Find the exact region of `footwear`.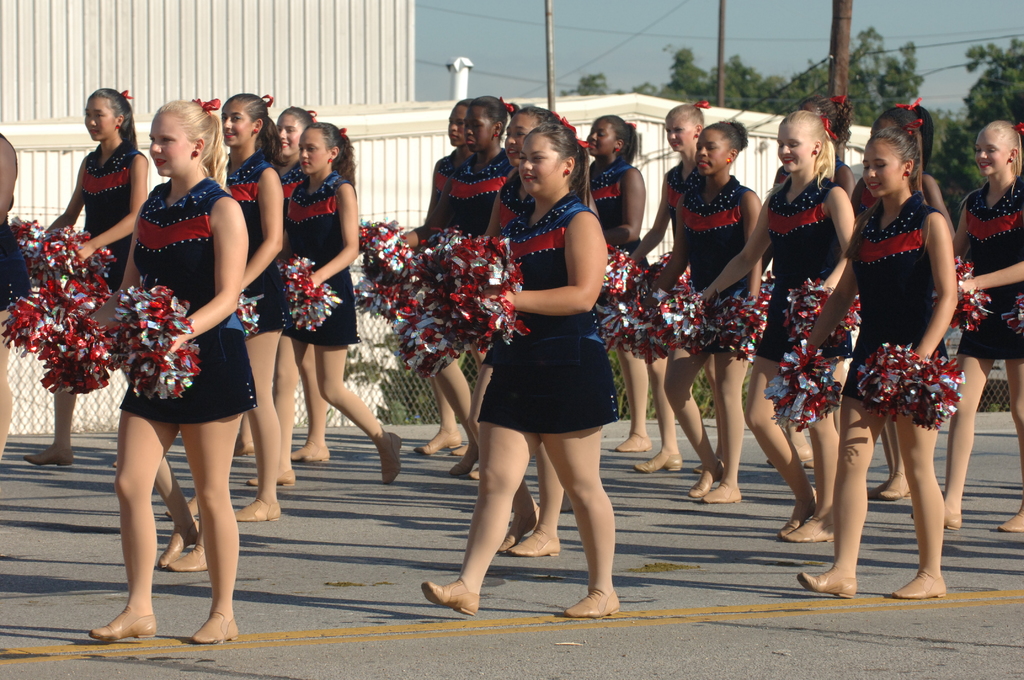
Exact region: (1000,503,1023,530).
